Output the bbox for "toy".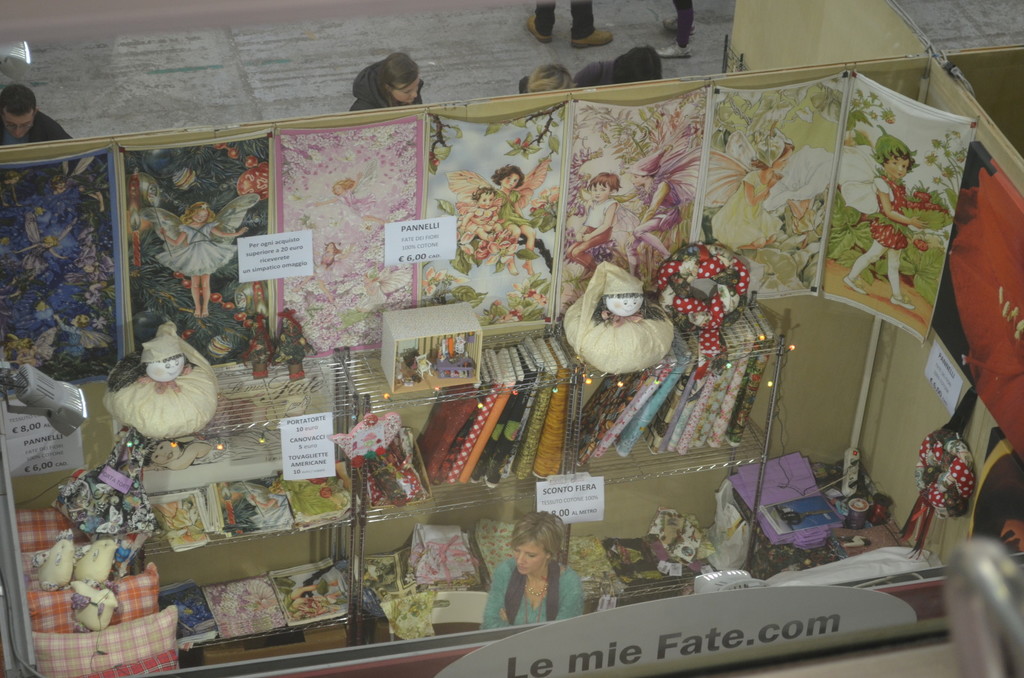
[x1=72, y1=580, x2=116, y2=633].
